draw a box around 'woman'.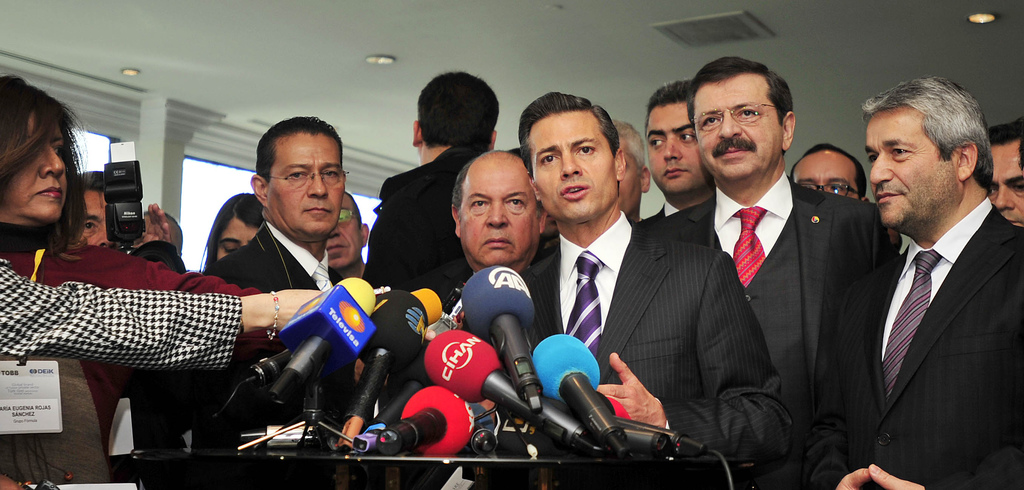
BBox(196, 181, 280, 280).
